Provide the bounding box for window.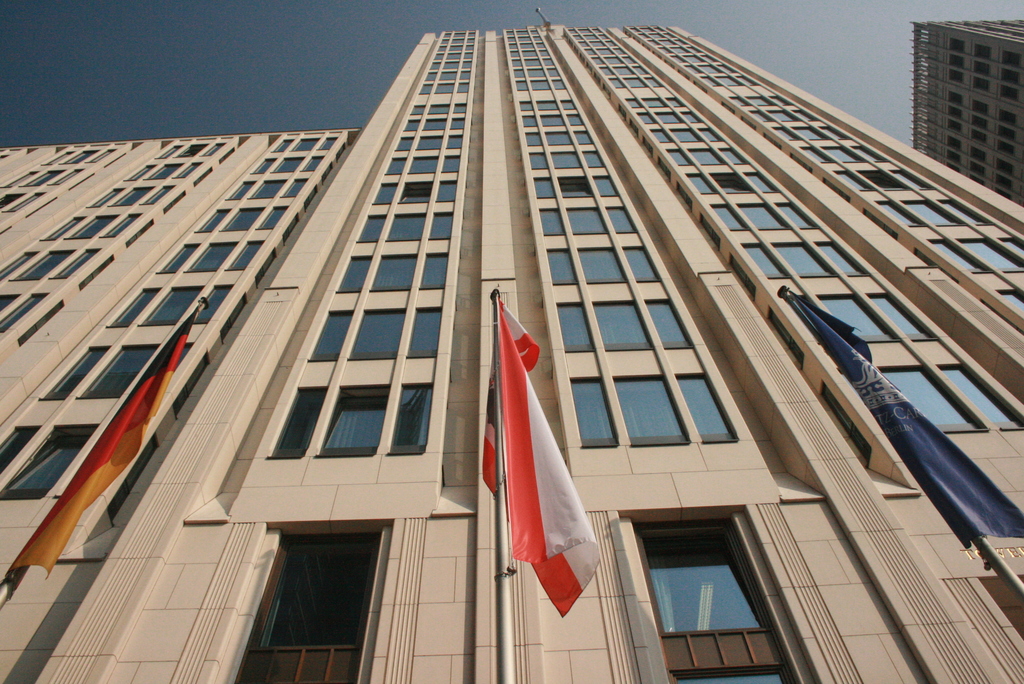
region(430, 82, 455, 99).
